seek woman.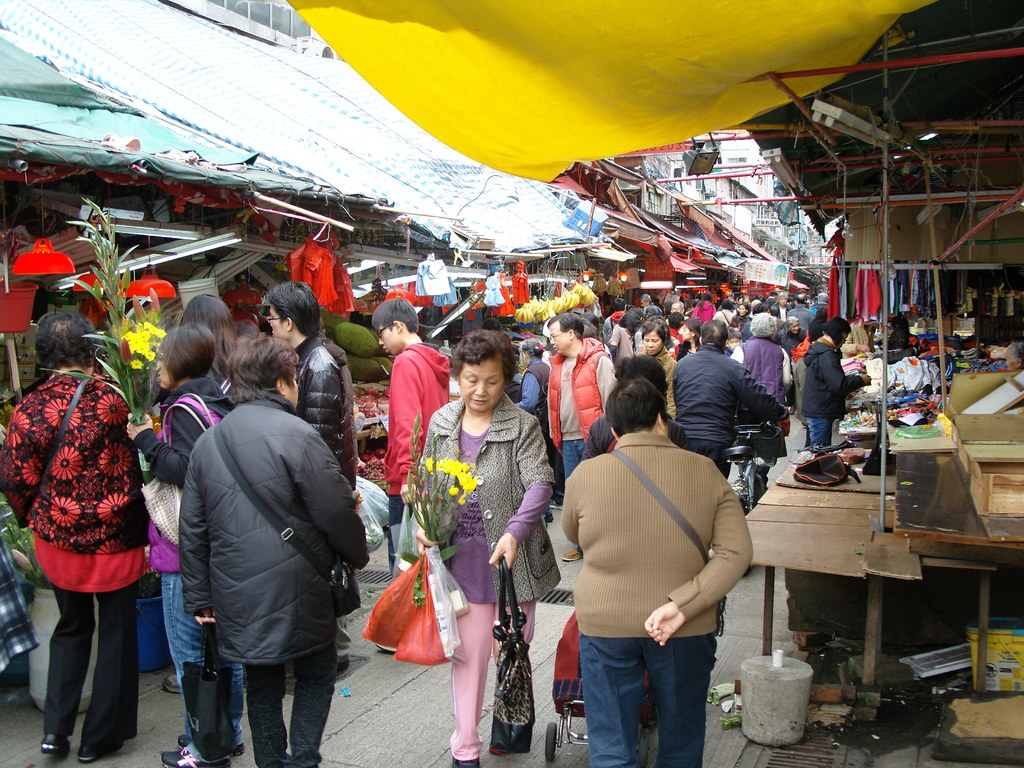
<bbox>632, 308, 685, 447</bbox>.
